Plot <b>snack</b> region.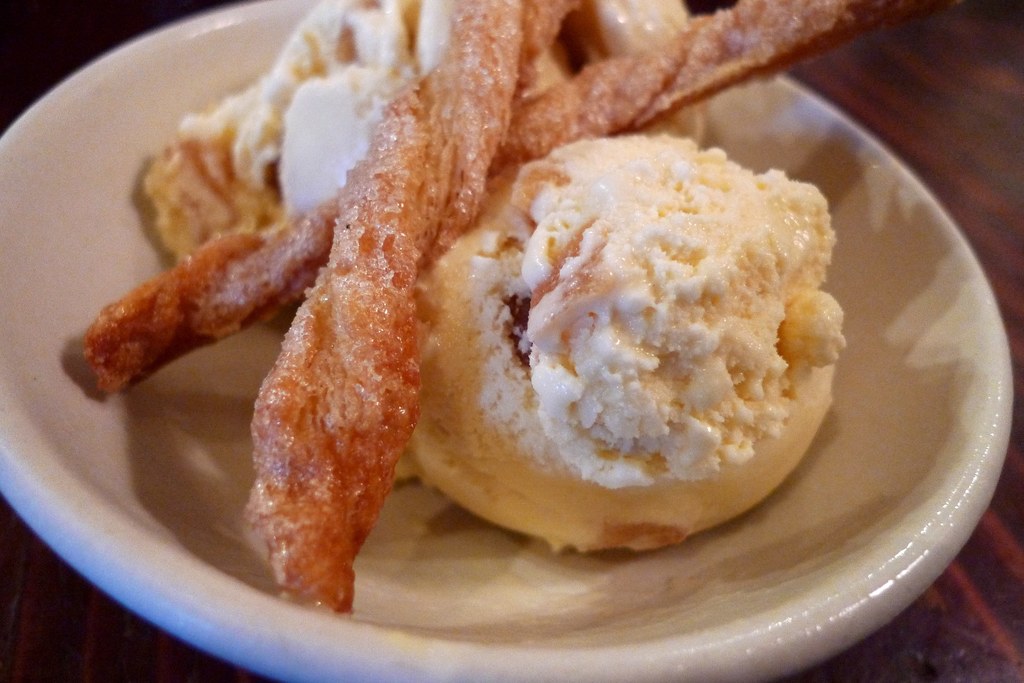
Plotted at [left=91, top=51, right=899, bottom=616].
